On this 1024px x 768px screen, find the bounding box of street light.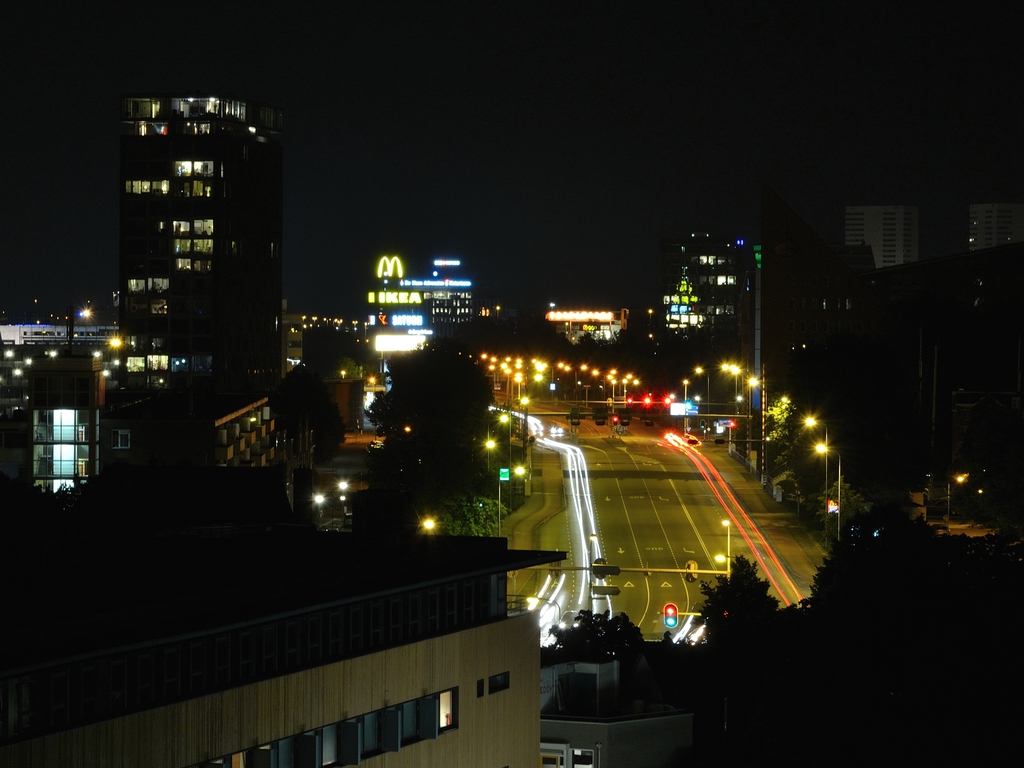
Bounding box: (486,433,495,475).
